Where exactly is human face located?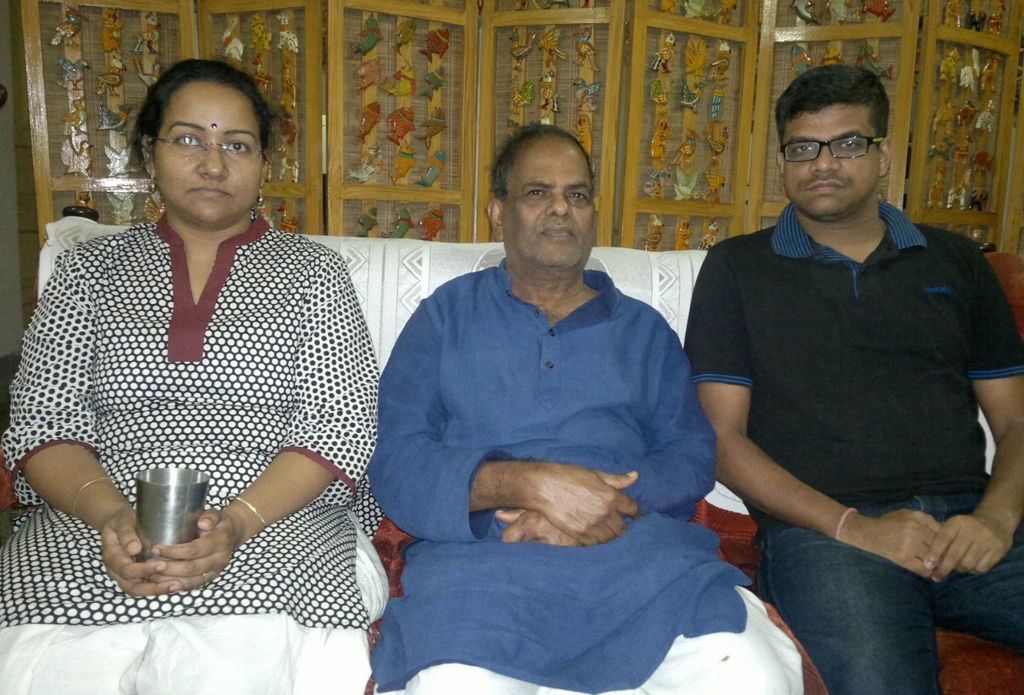
Its bounding box is box=[156, 85, 261, 231].
